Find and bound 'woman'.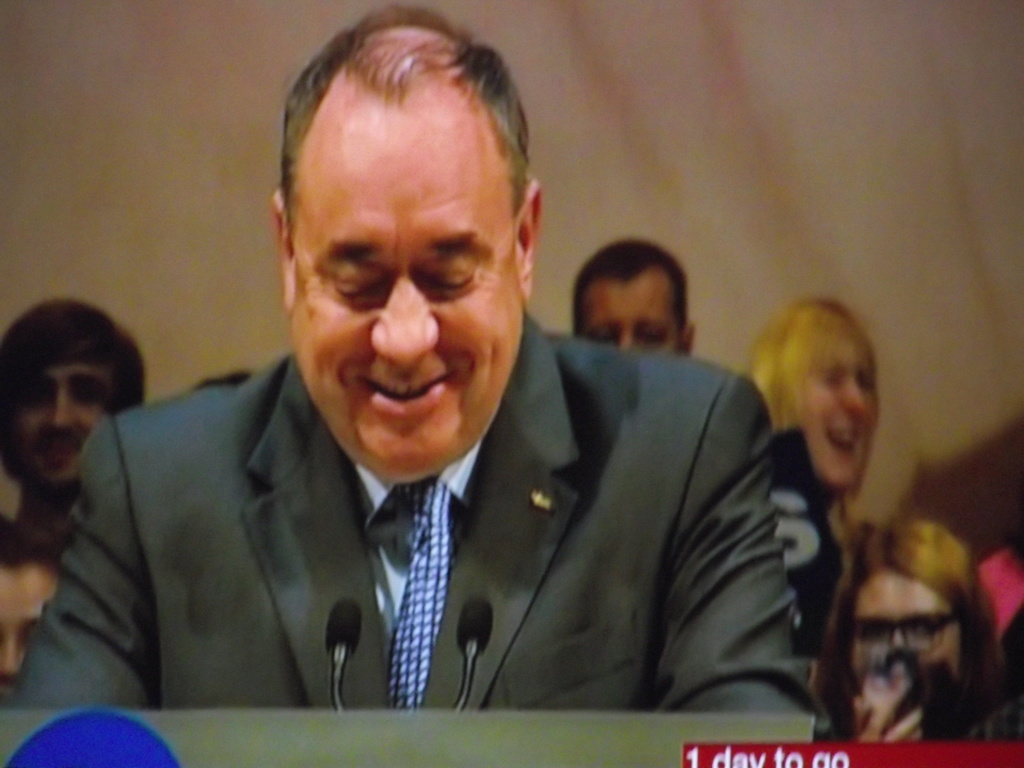
Bound: (left=810, top=508, right=1007, bottom=746).
